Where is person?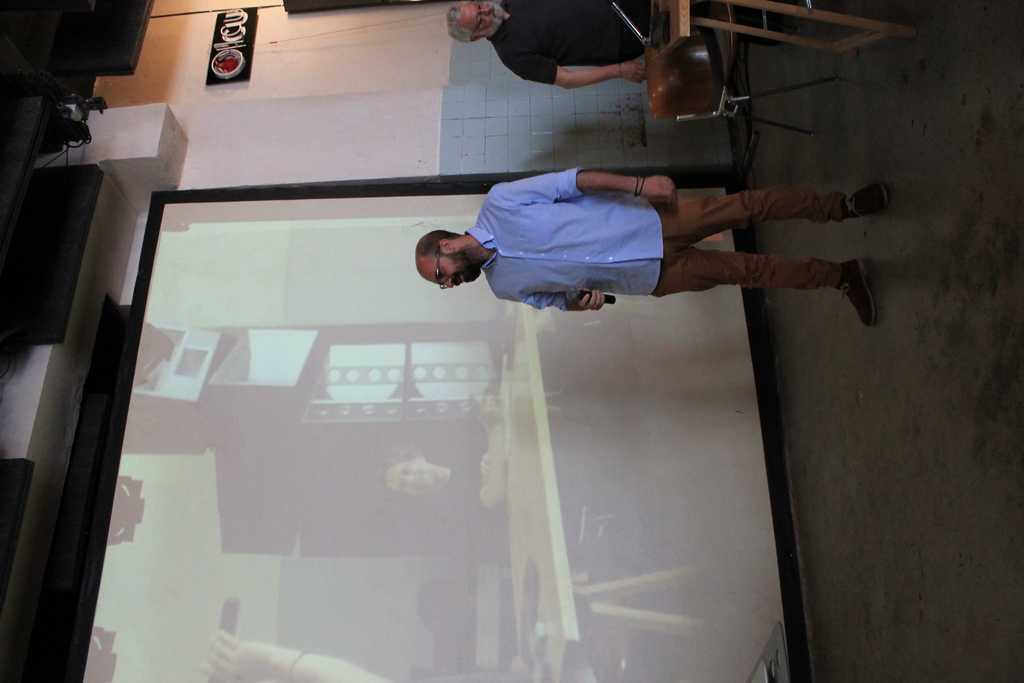
{"x1": 196, "y1": 632, "x2": 401, "y2": 682}.
